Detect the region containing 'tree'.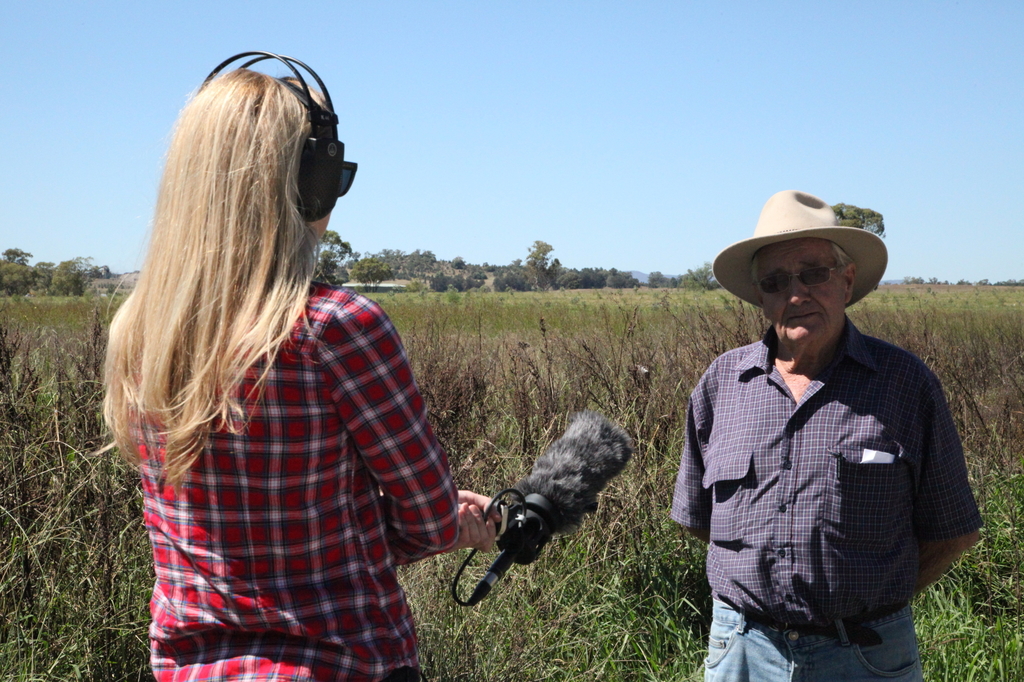
[left=311, top=228, right=353, bottom=285].
